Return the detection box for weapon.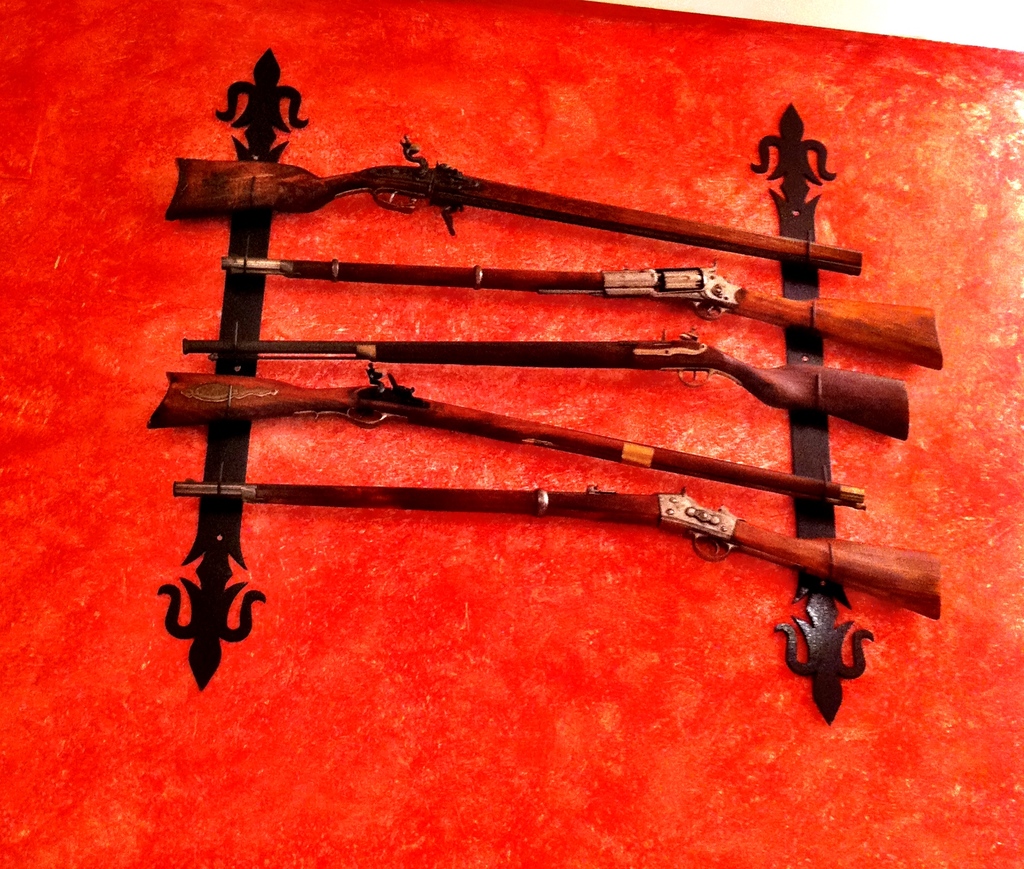
[168, 321, 908, 436].
